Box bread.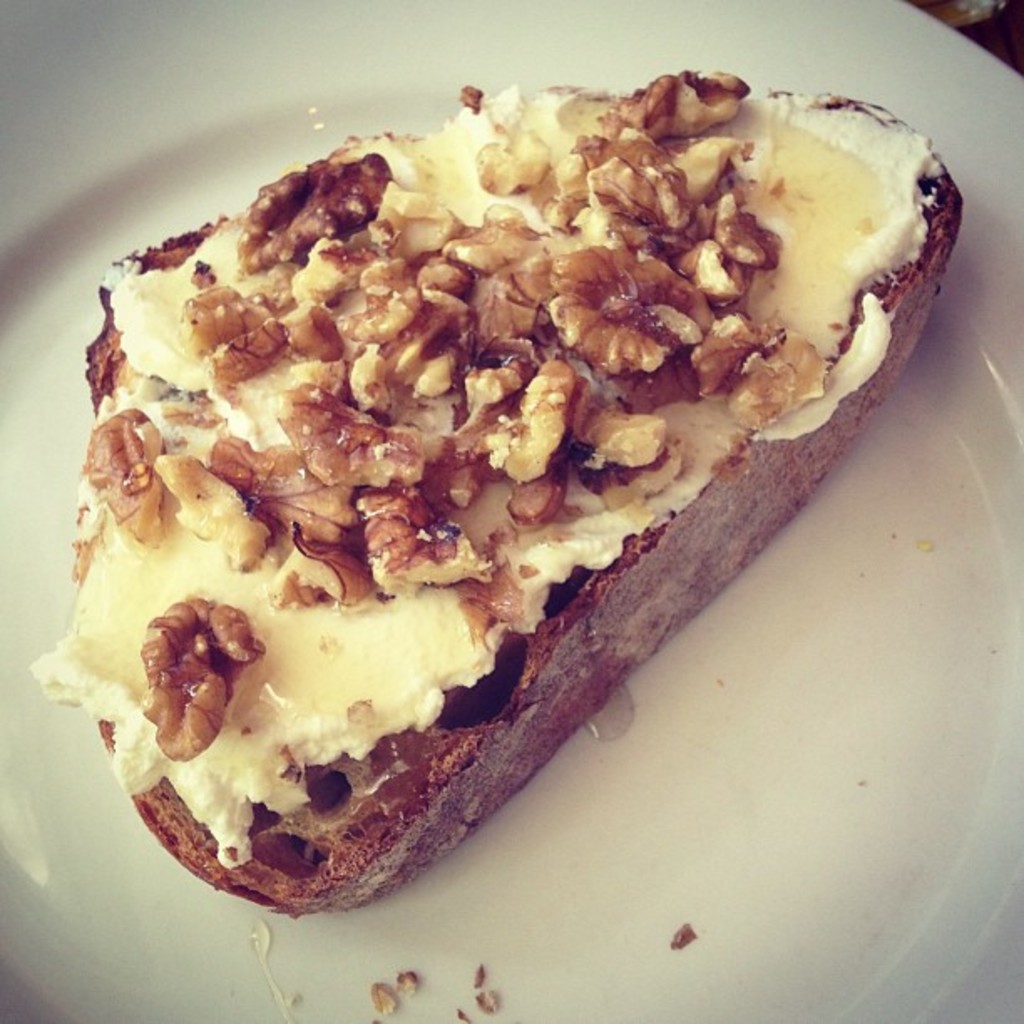
crop(35, 72, 964, 919).
